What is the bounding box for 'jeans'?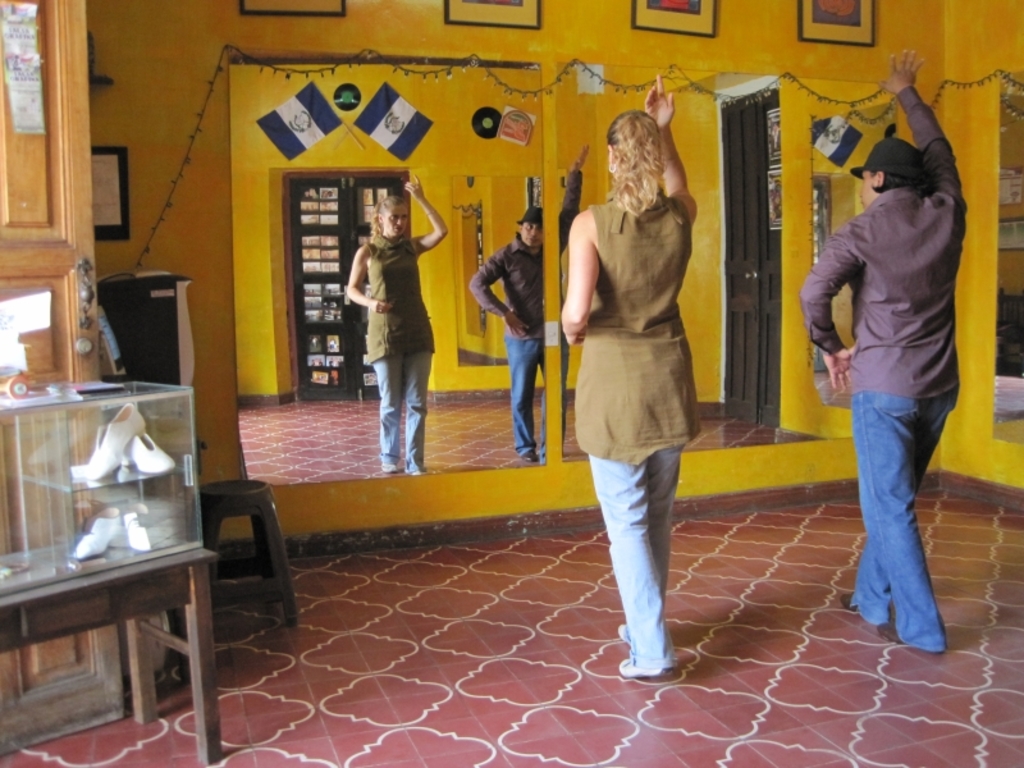
bbox=[589, 447, 686, 677].
